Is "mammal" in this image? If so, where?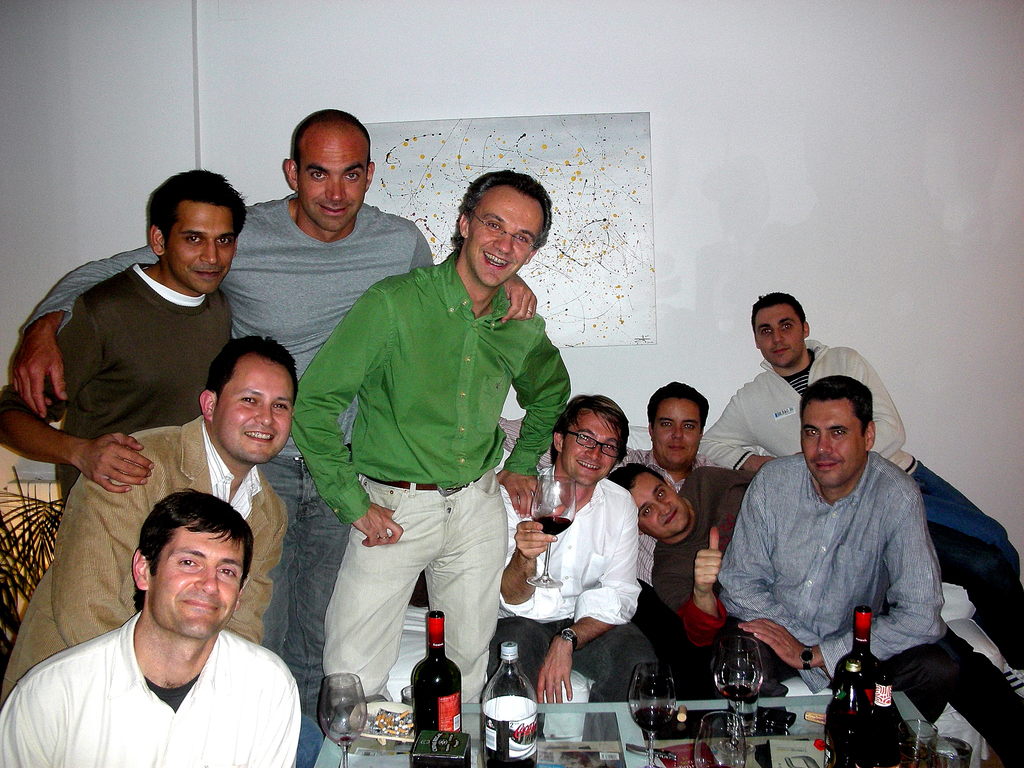
Yes, at {"left": 694, "top": 289, "right": 1023, "bottom": 562}.
